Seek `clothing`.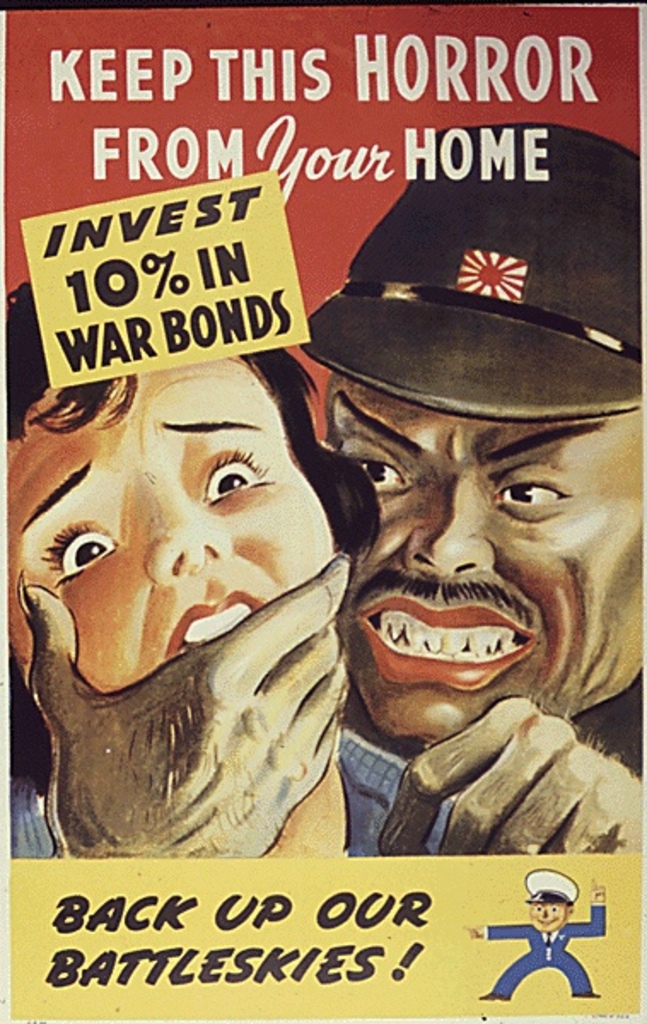
285, 111, 640, 433.
